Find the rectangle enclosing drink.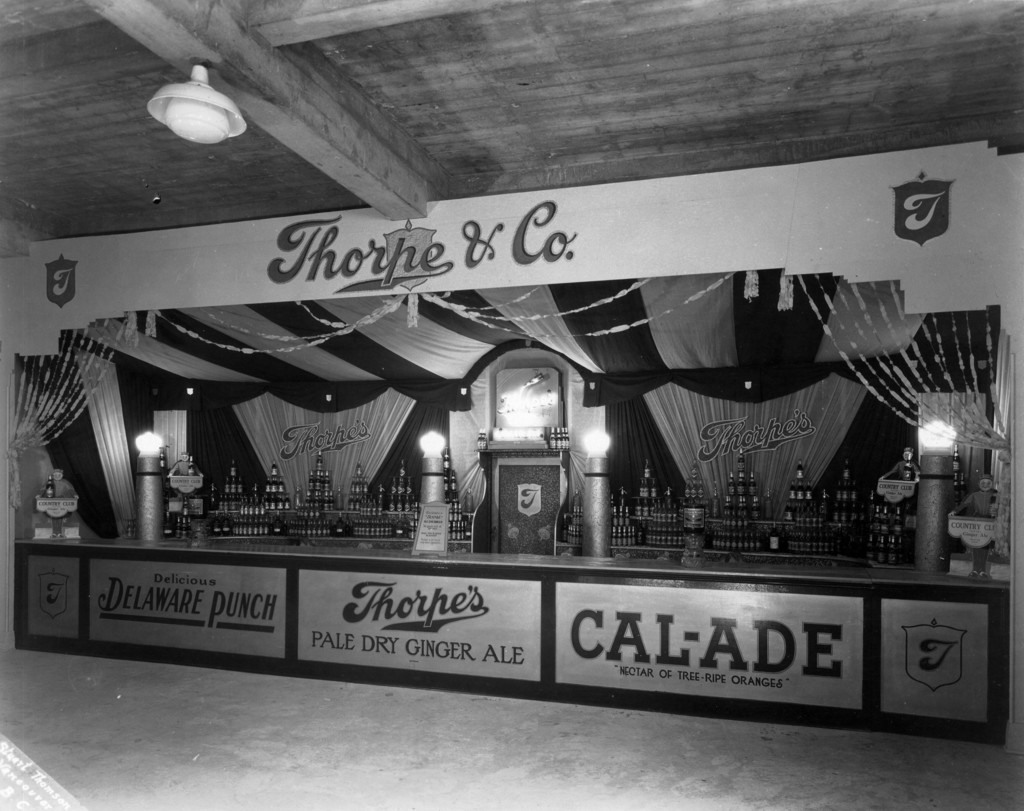
left=209, top=510, right=221, bottom=535.
